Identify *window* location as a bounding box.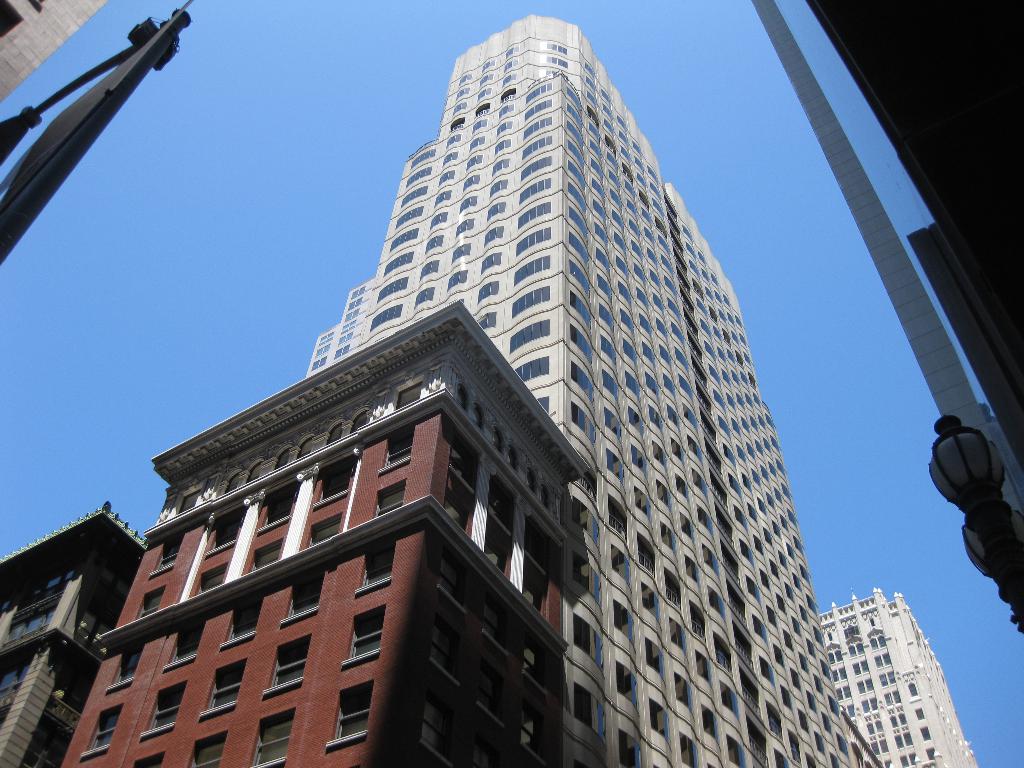
{"x1": 227, "y1": 600, "x2": 264, "y2": 640}.
